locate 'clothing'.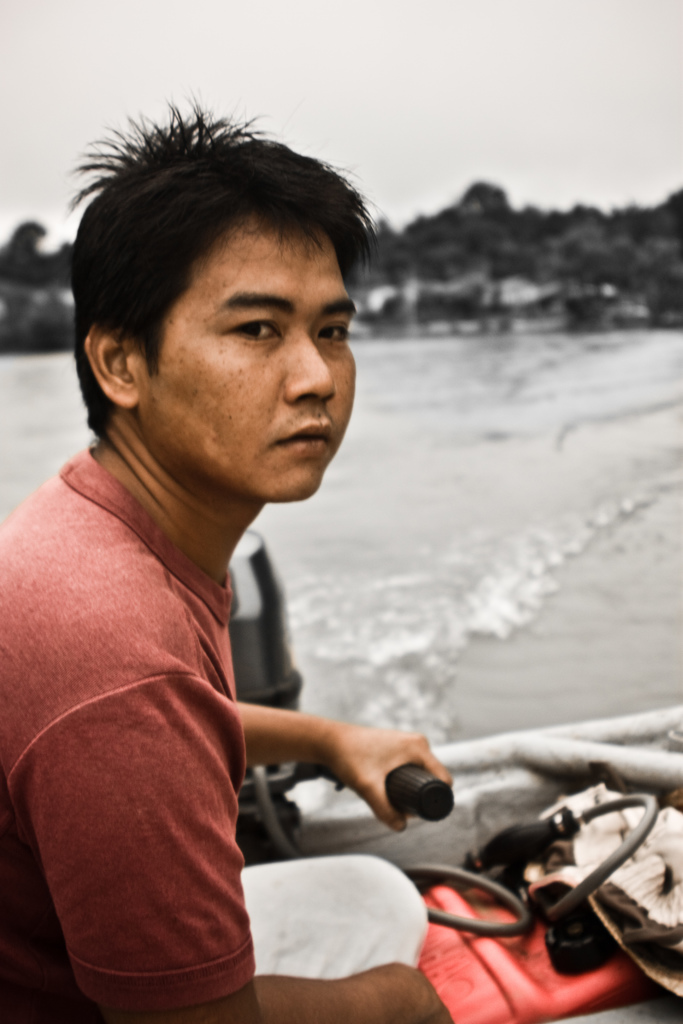
Bounding box: left=4, top=428, right=361, bottom=1005.
